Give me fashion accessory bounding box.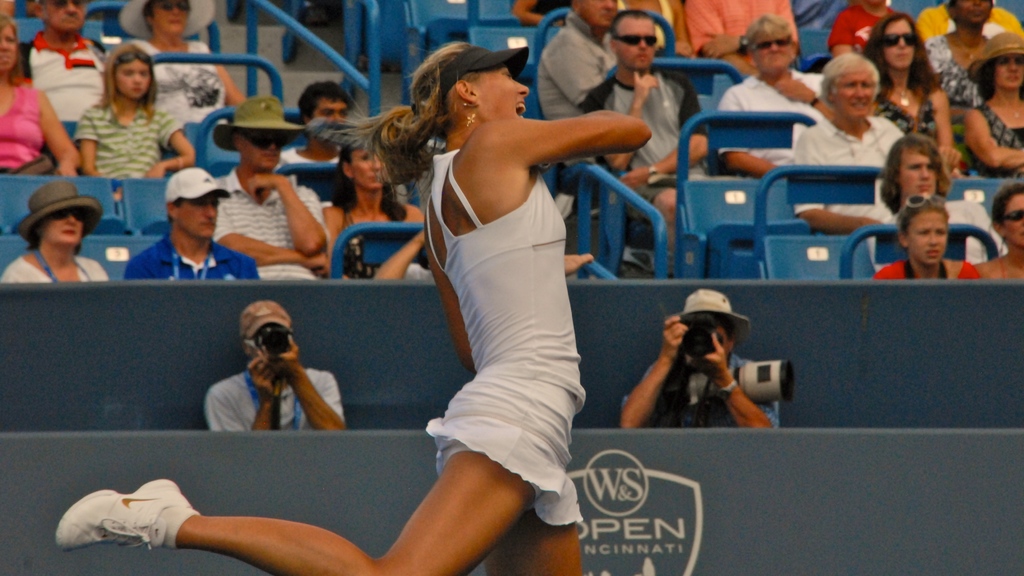
(left=166, top=170, right=230, bottom=202).
